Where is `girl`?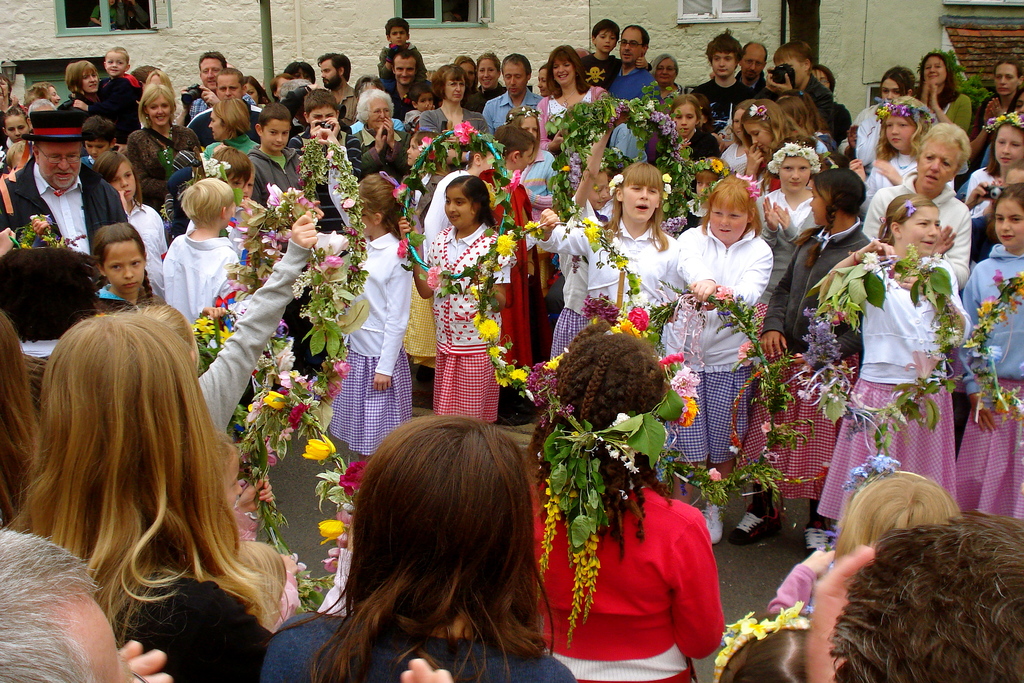
bbox=(672, 174, 769, 543).
